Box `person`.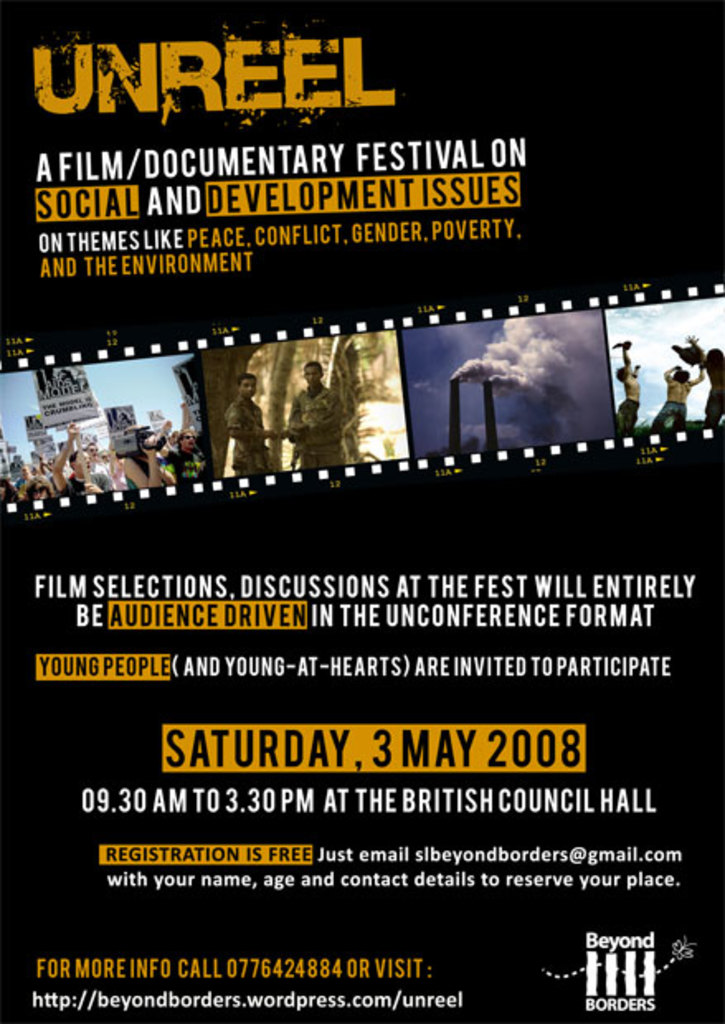
651/334/705/424.
